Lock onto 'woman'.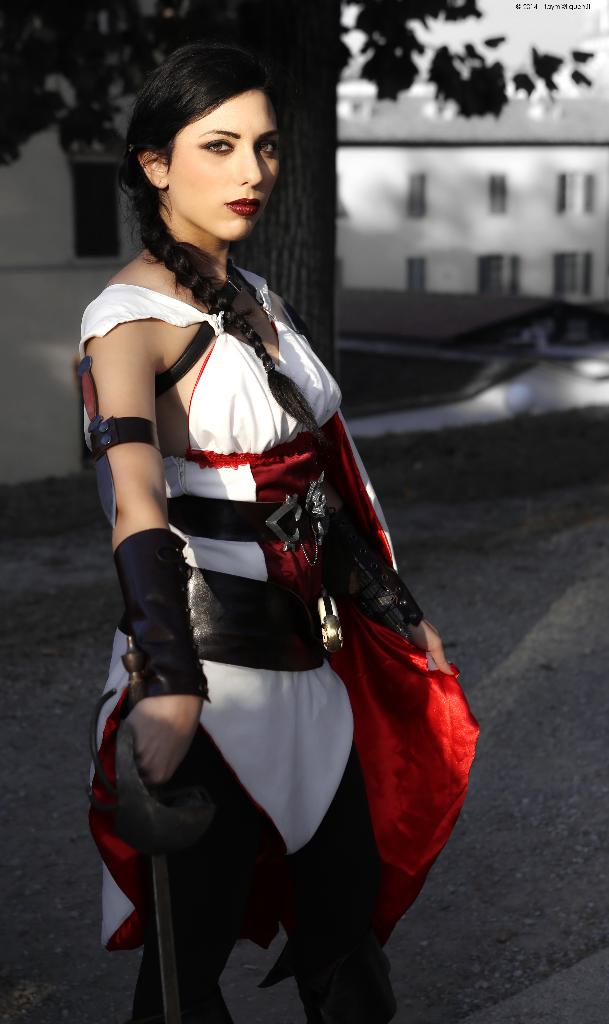
Locked: pyautogui.locateOnScreen(82, 45, 425, 1023).
